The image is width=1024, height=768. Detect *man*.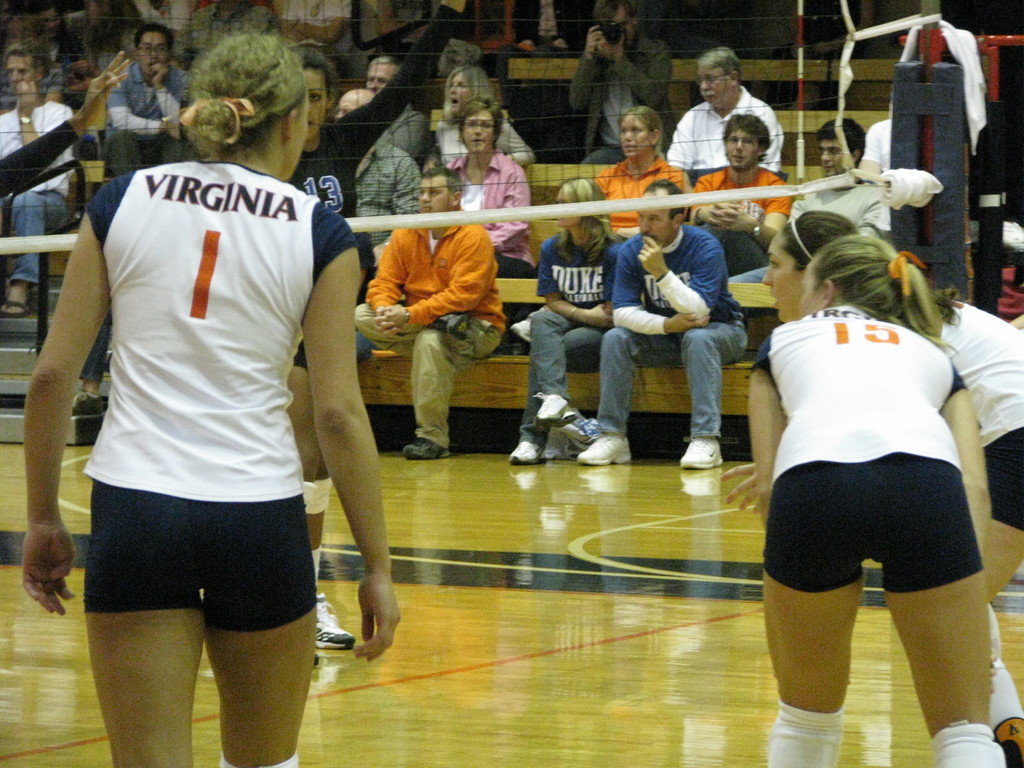
Detection: l=308, t=89, r=426, b=261.
